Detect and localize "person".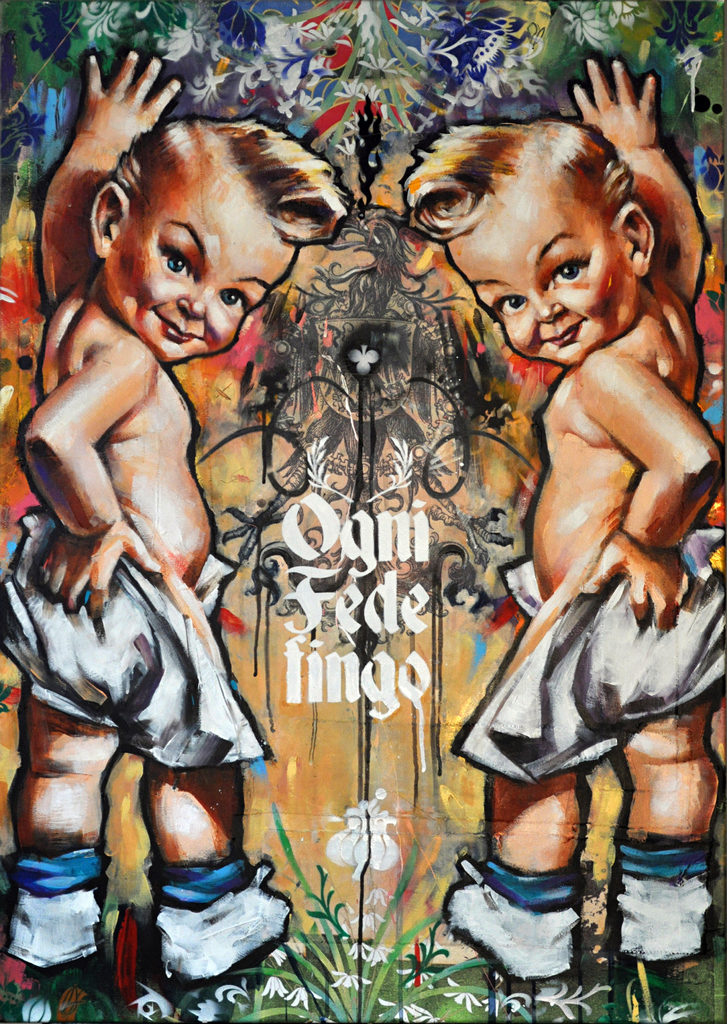
Localized at (415,101,714,760).
